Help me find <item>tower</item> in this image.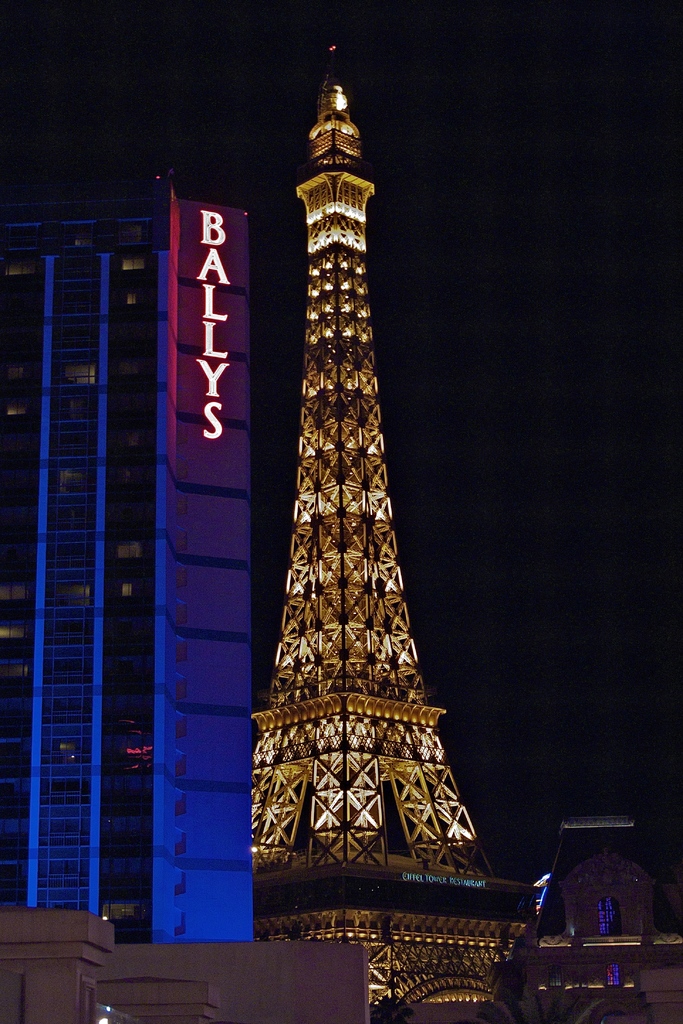
Found it: {"x1": 243, "y1": 39, "x2": 540, "y2": 1023}.
